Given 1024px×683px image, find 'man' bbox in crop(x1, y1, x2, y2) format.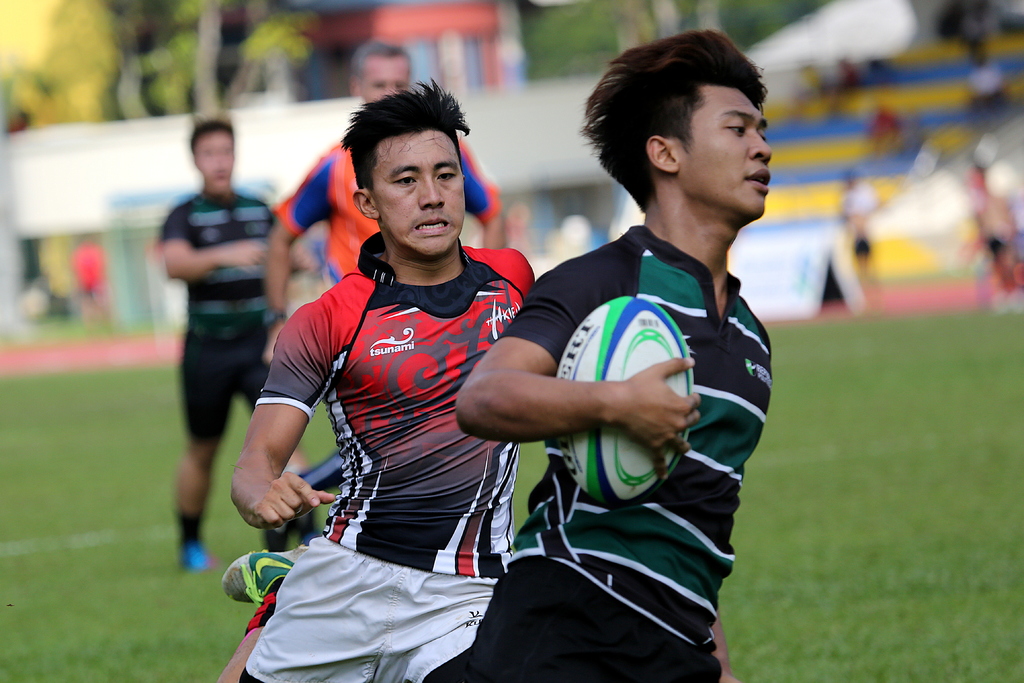
crop(261, 40, 509, 384).
